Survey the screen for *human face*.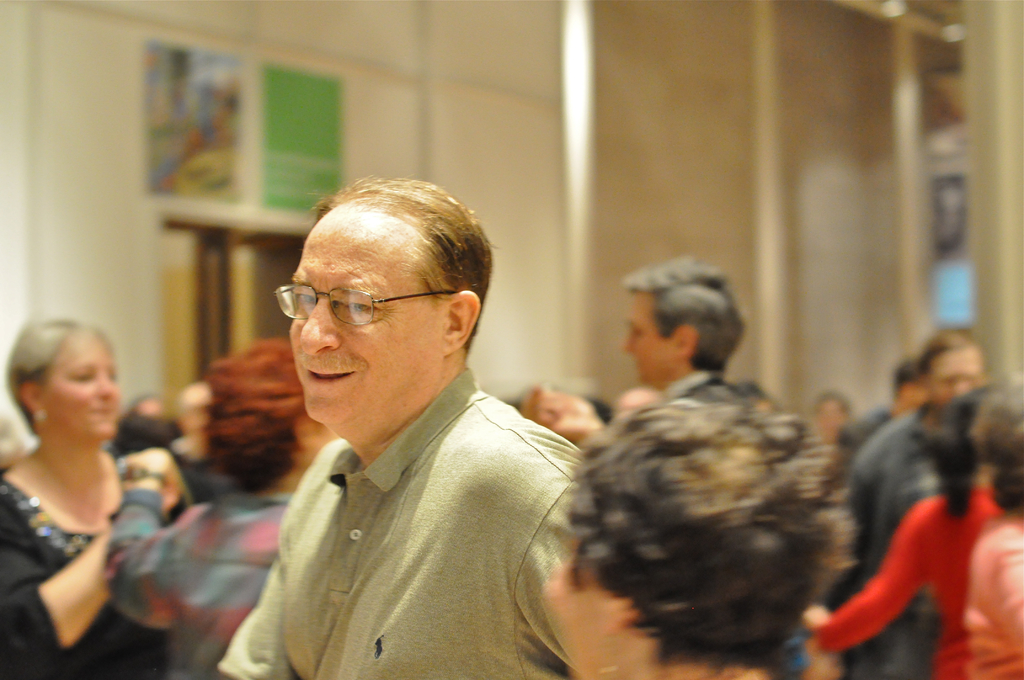
Survey found: box(29, 328, 134, 433).
